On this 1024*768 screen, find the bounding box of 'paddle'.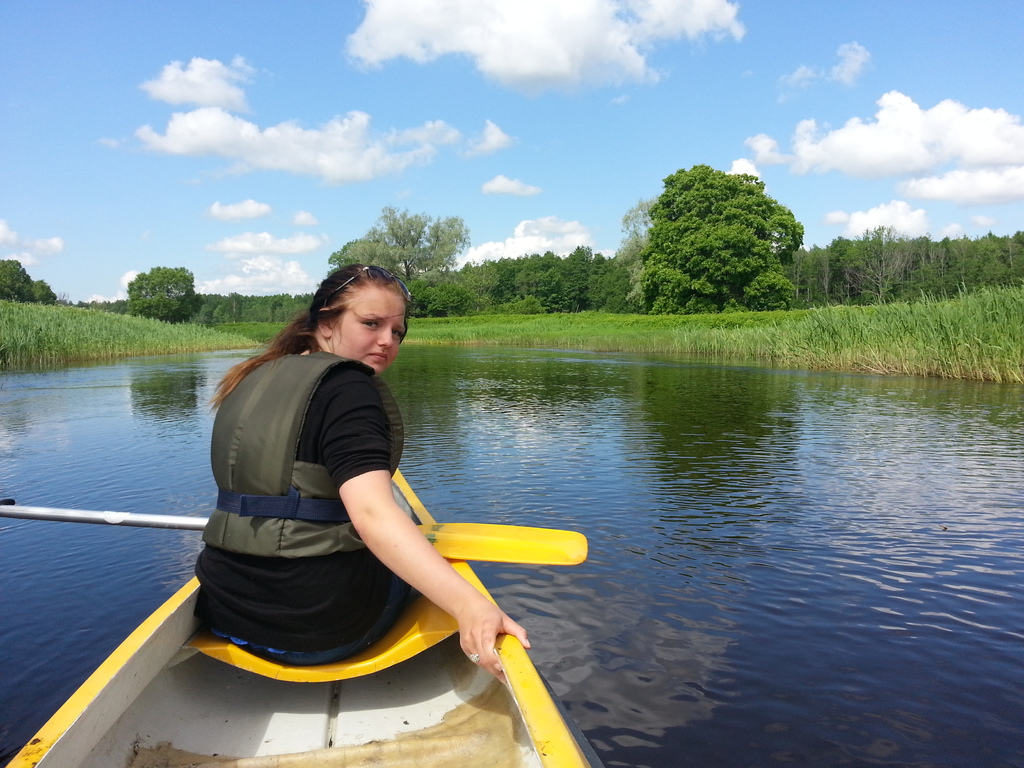
Bounding box: [1, 494, 585, 564].
